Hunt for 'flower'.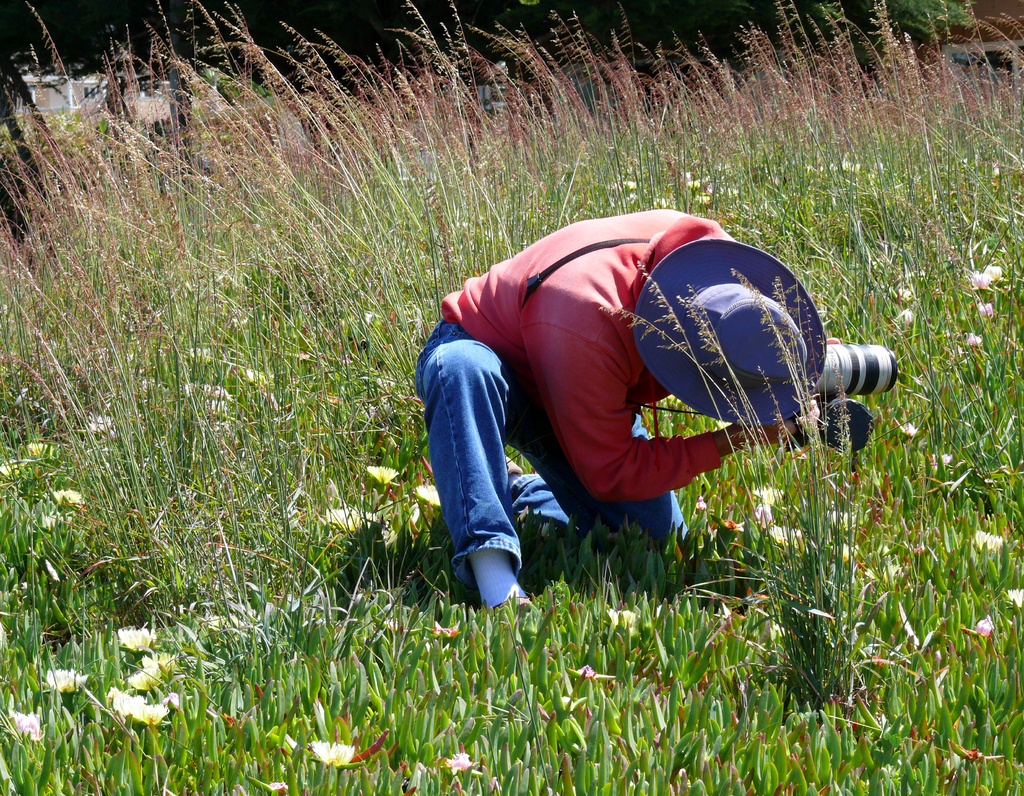
Hunted down at <box>92,416,113,434</box>.
